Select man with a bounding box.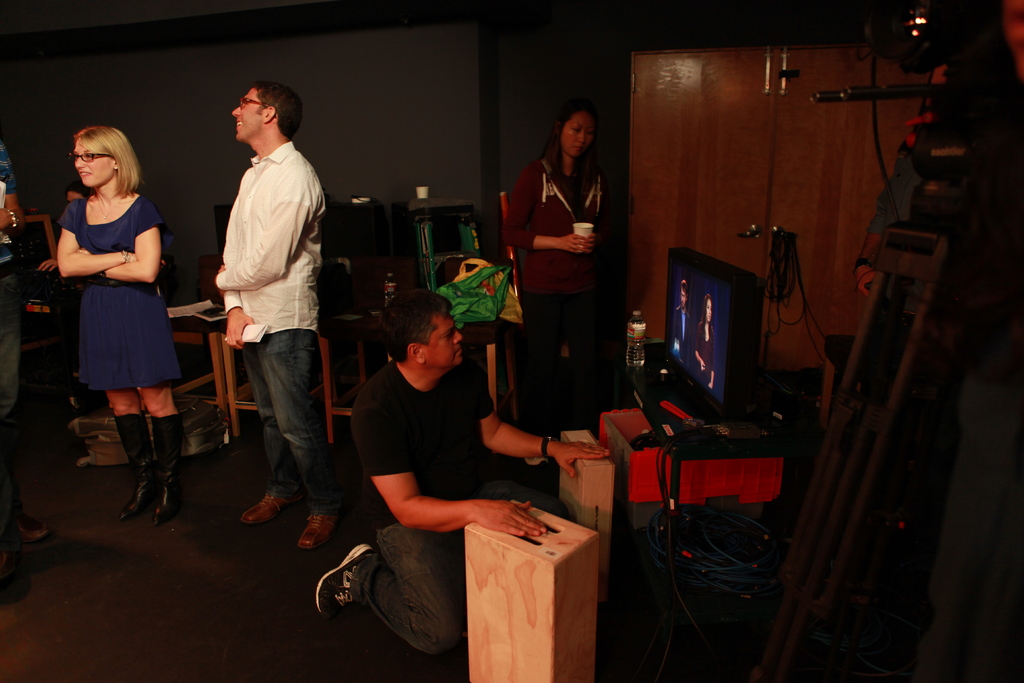
crop(192, 81, 340, 541).
